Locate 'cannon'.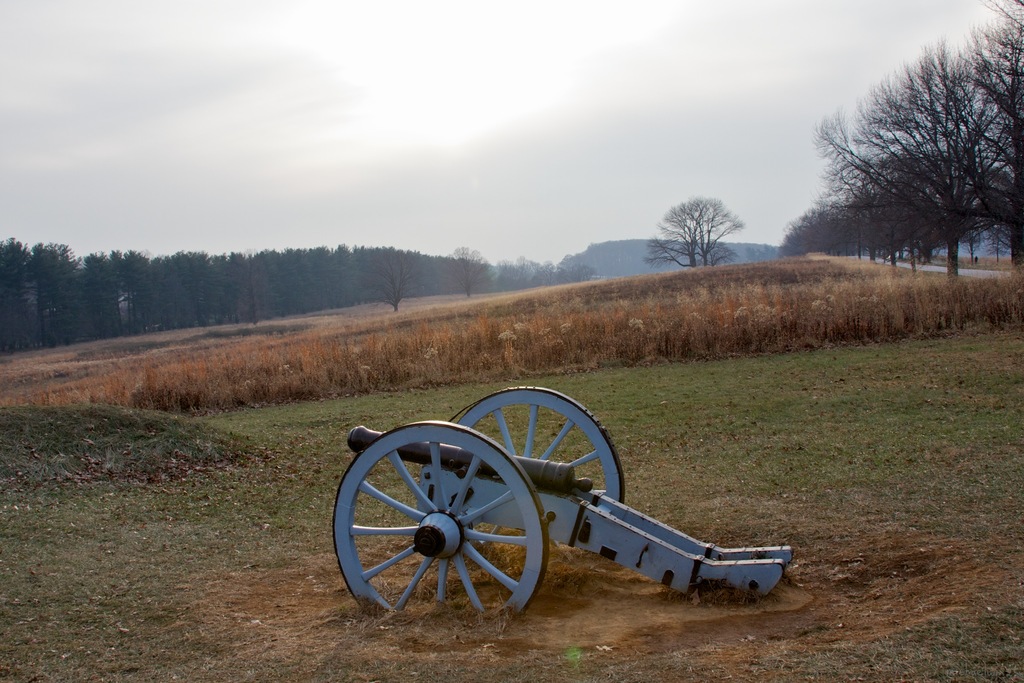
Bounding box: bbox=(333, 379, 798, 632).
